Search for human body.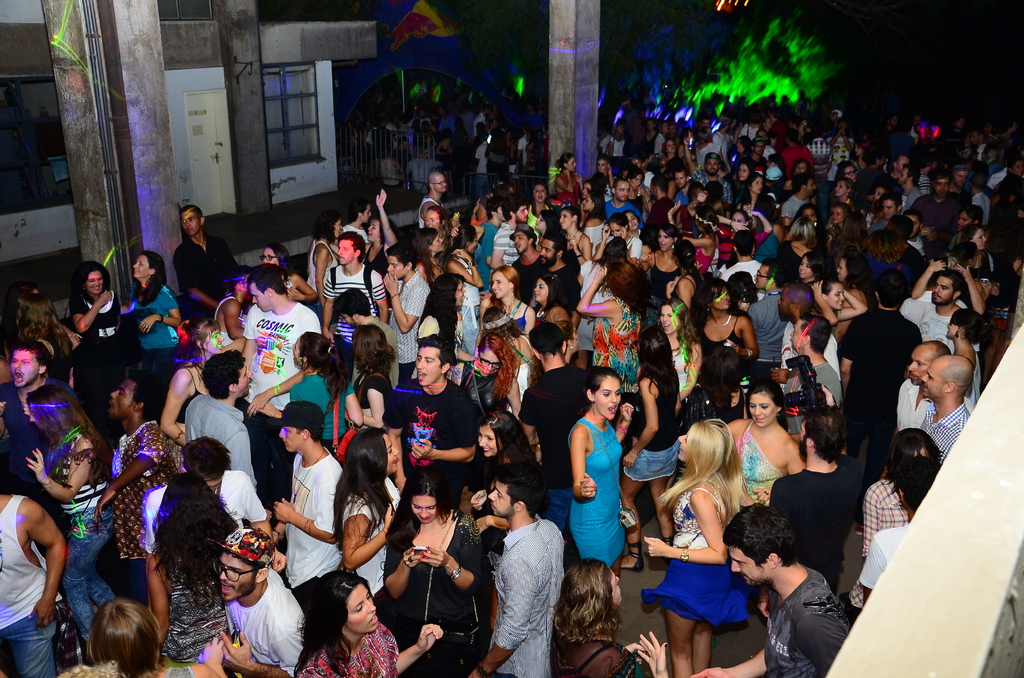
Found at pyautogui.locateOnScreen(696, 268, 758, 383).
